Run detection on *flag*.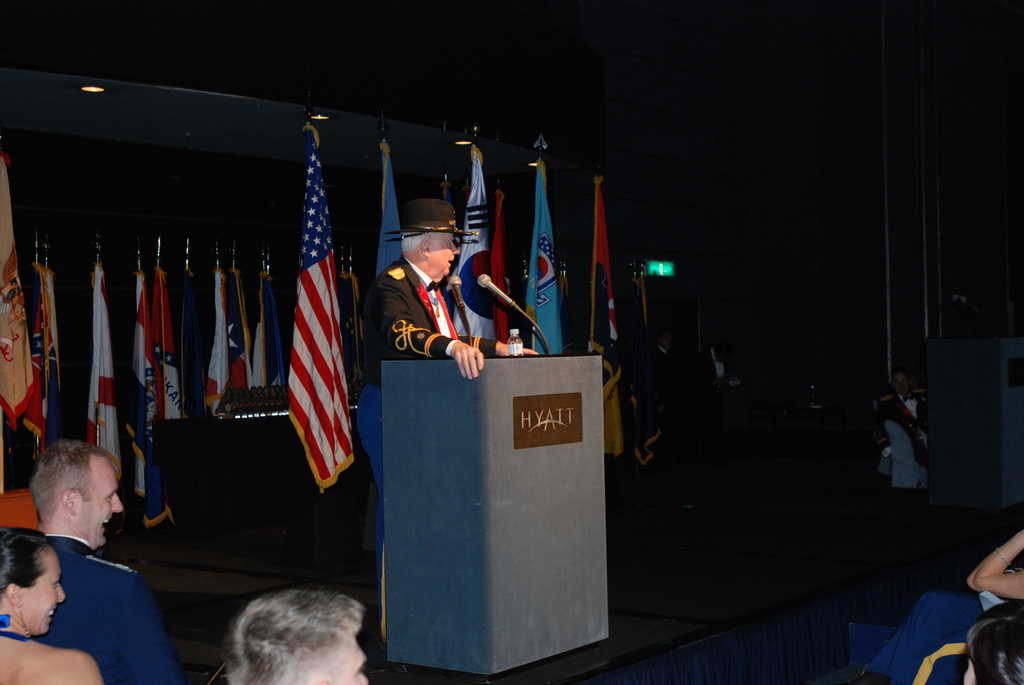
Result: <bbox>525, 161, 564, 354</bbox>.
